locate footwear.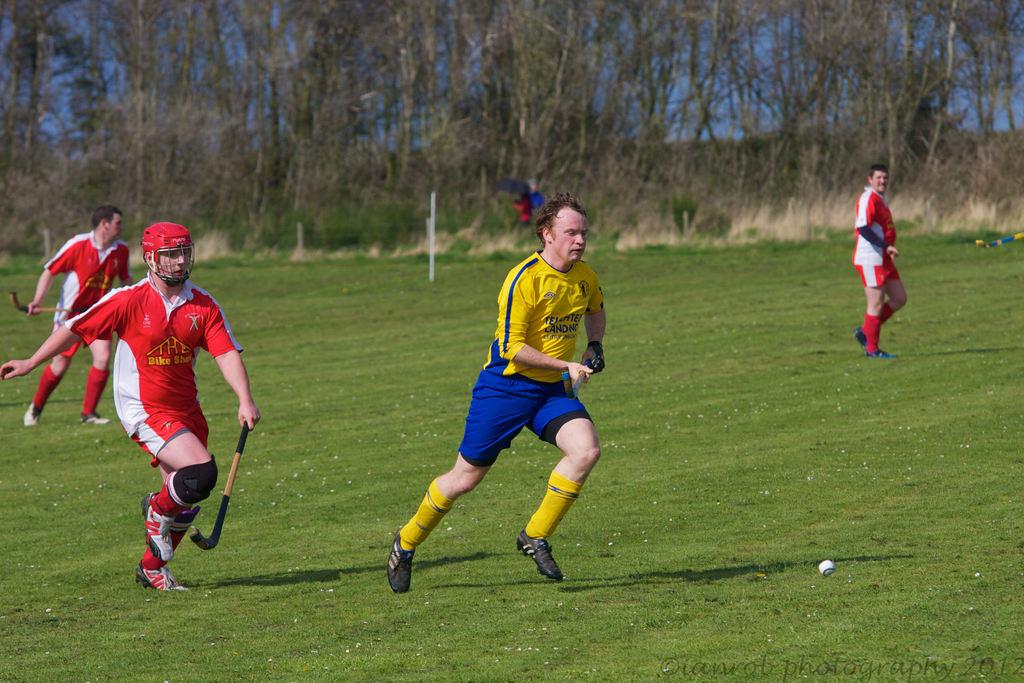
Bounding box: bbox=(864, 344, 889, 360).
